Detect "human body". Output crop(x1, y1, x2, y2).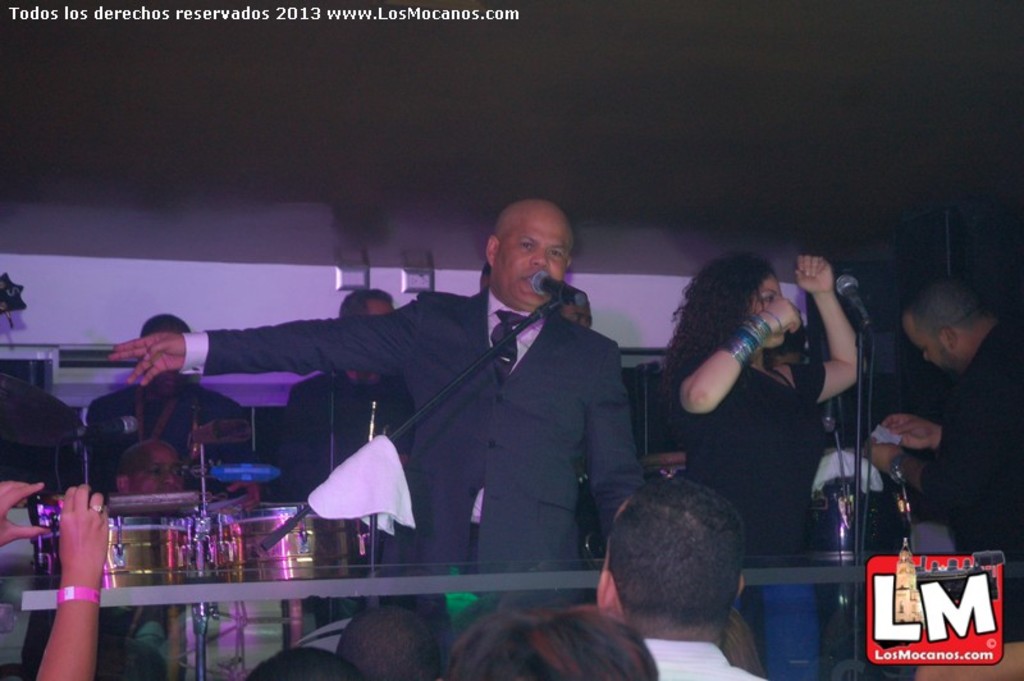
crop(82, 378, 257, 652).
